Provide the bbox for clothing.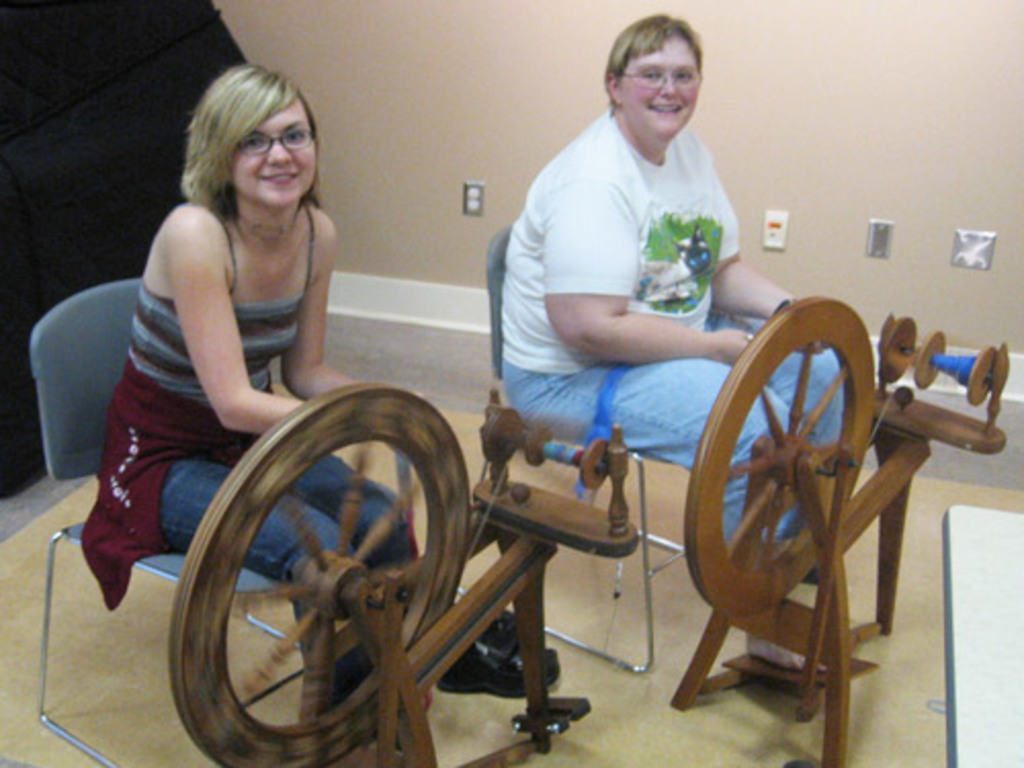
<bbox>80, 203, 430, 723</bbox>.
